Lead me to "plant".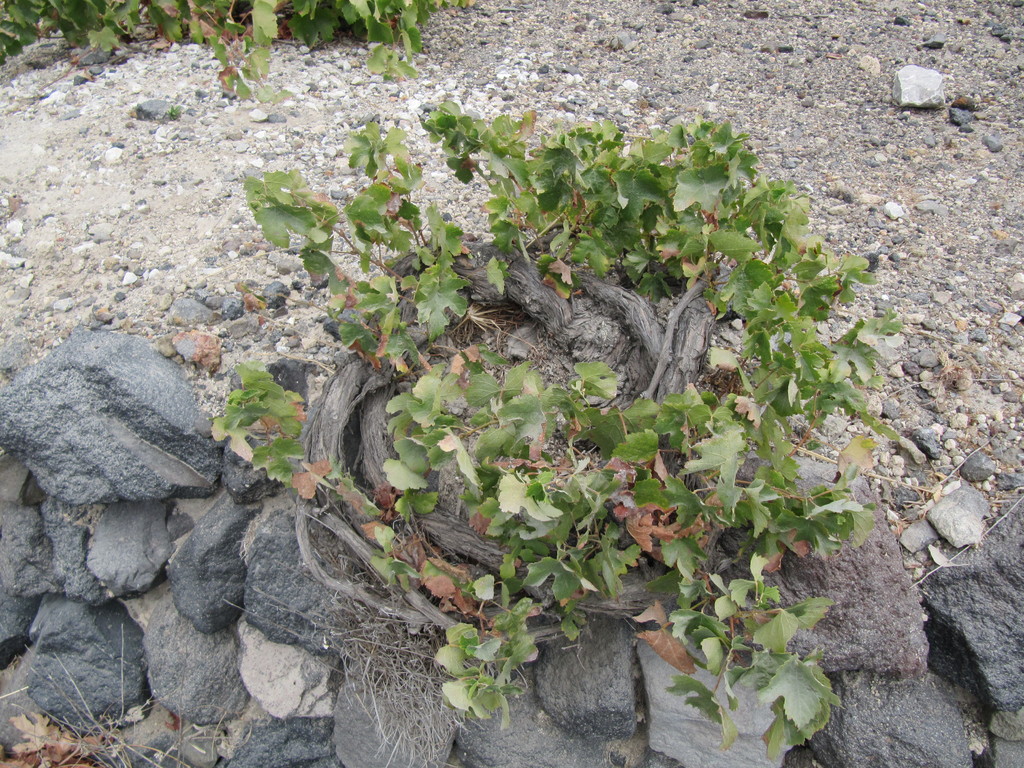
Lead to bbox=[207, 88, 904, 751].
